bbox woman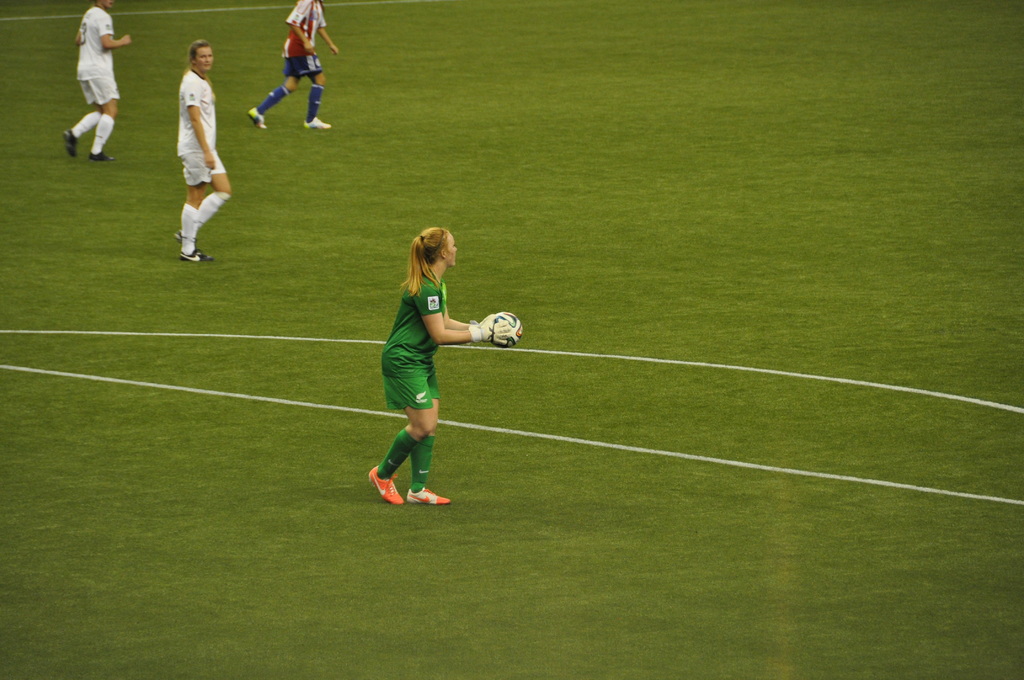
248/0/340/131
